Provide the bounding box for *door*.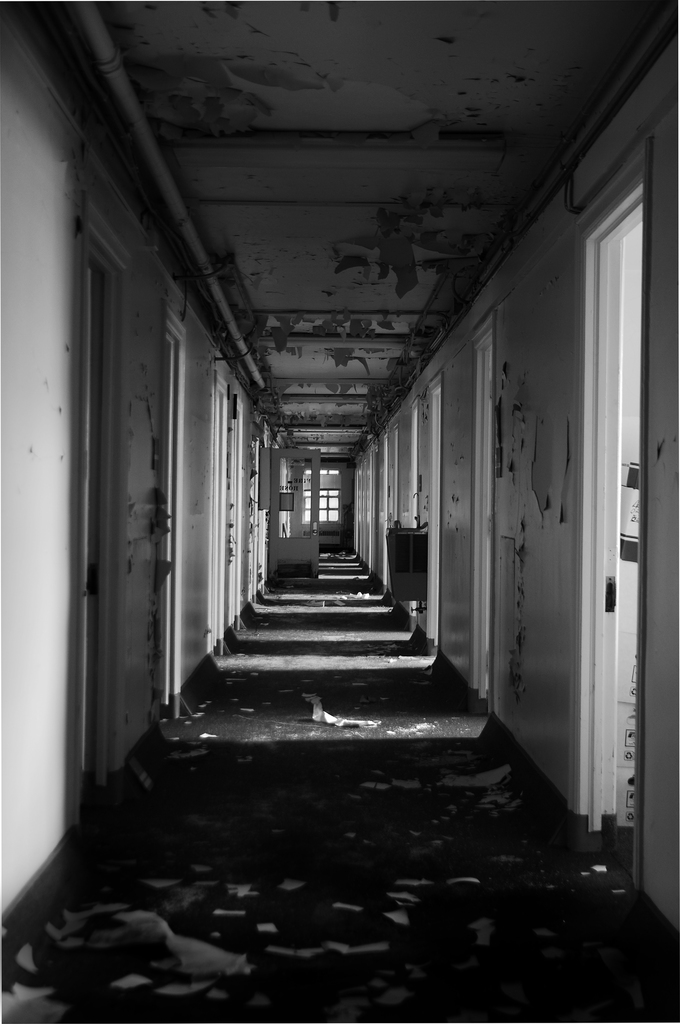
469:189:638:865.
